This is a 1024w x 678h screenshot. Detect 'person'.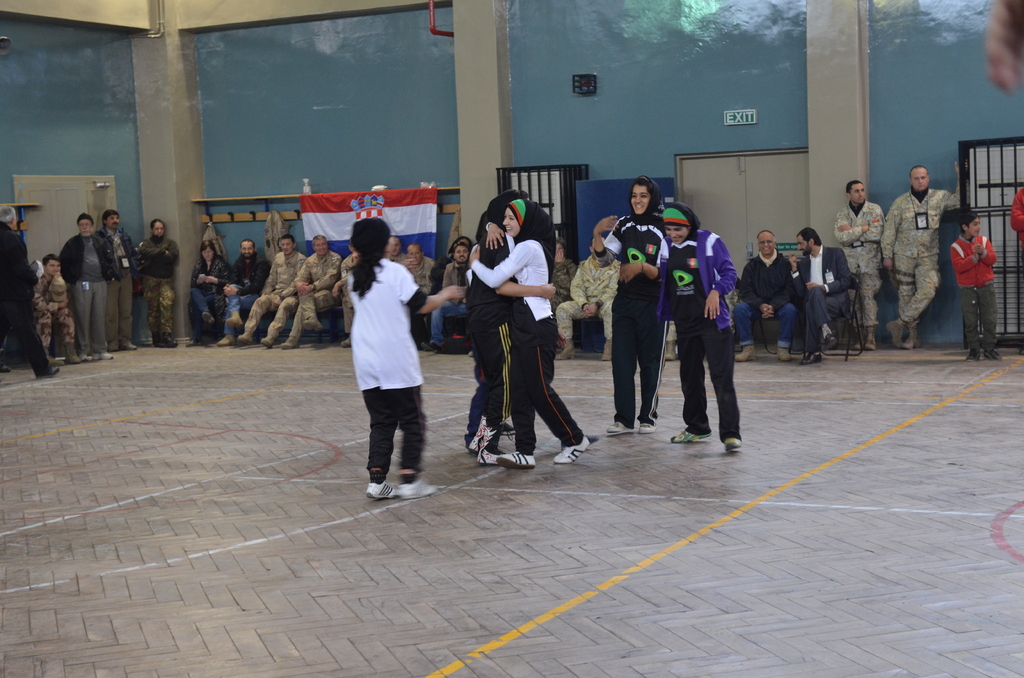
bbox(60, 212, 116, 352).
